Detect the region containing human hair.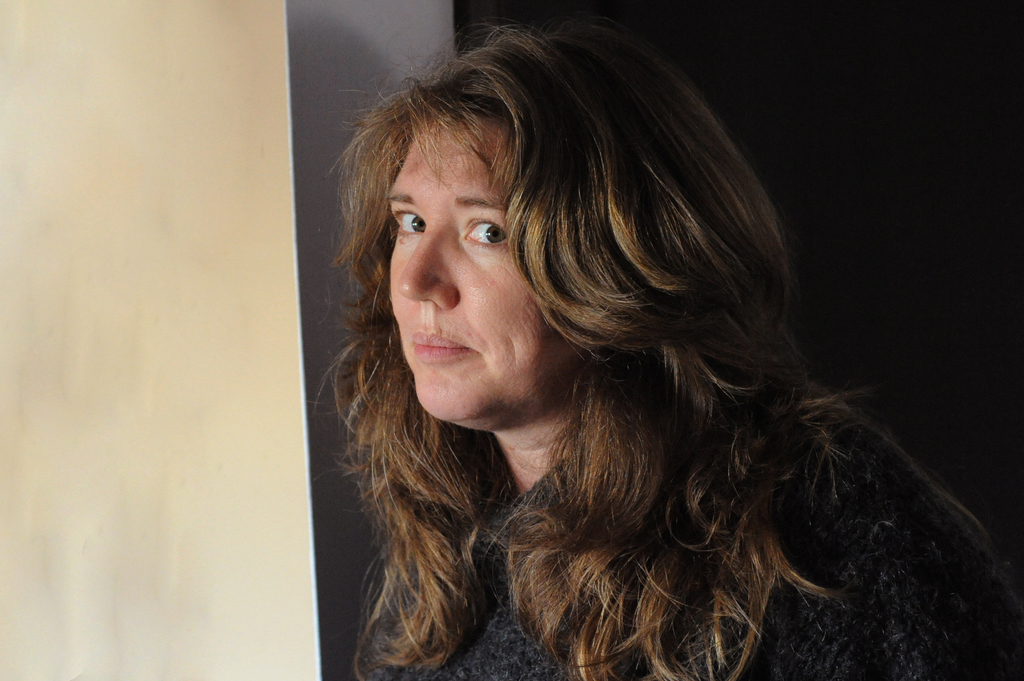
select_region(304, 22, 891, 680).
